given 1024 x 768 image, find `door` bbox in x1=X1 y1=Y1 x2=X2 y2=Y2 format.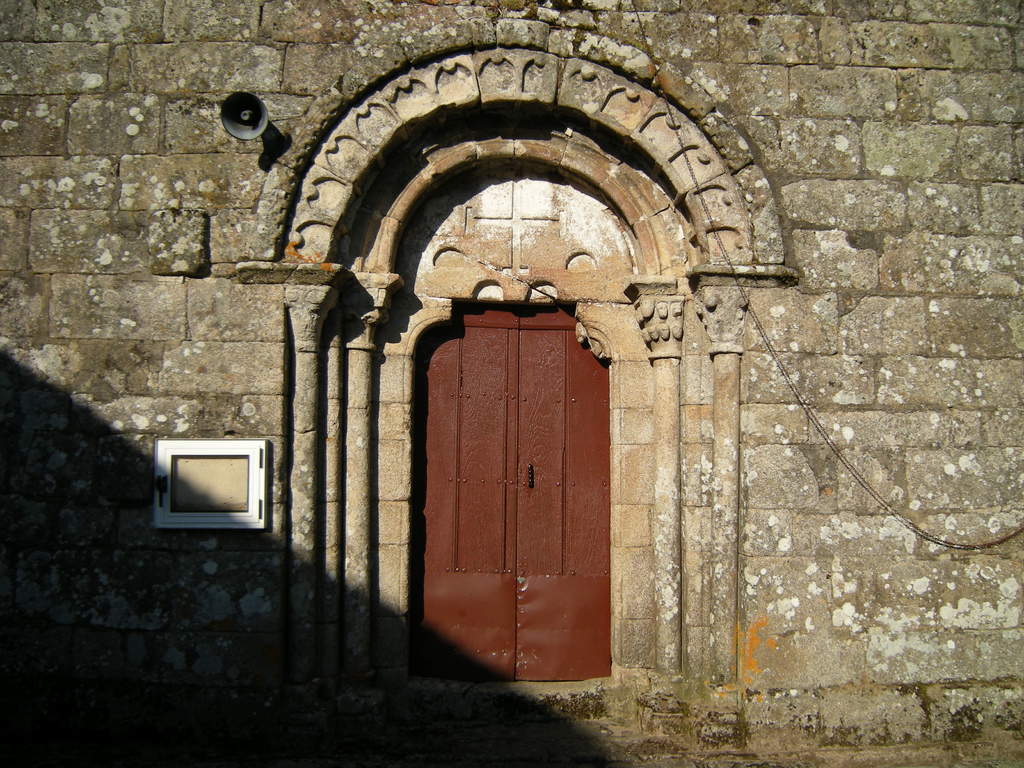
x1=392 y1=319 x2=598 y2=743.
